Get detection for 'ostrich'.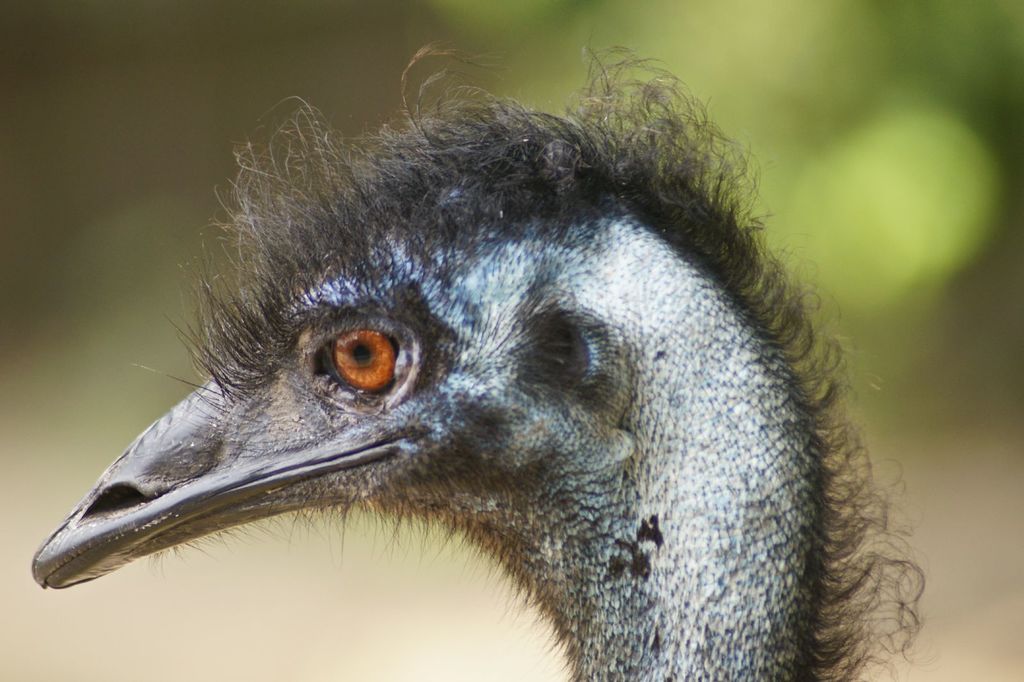
Detection: [x1=28, y1=26, x2=924, y2=681].
